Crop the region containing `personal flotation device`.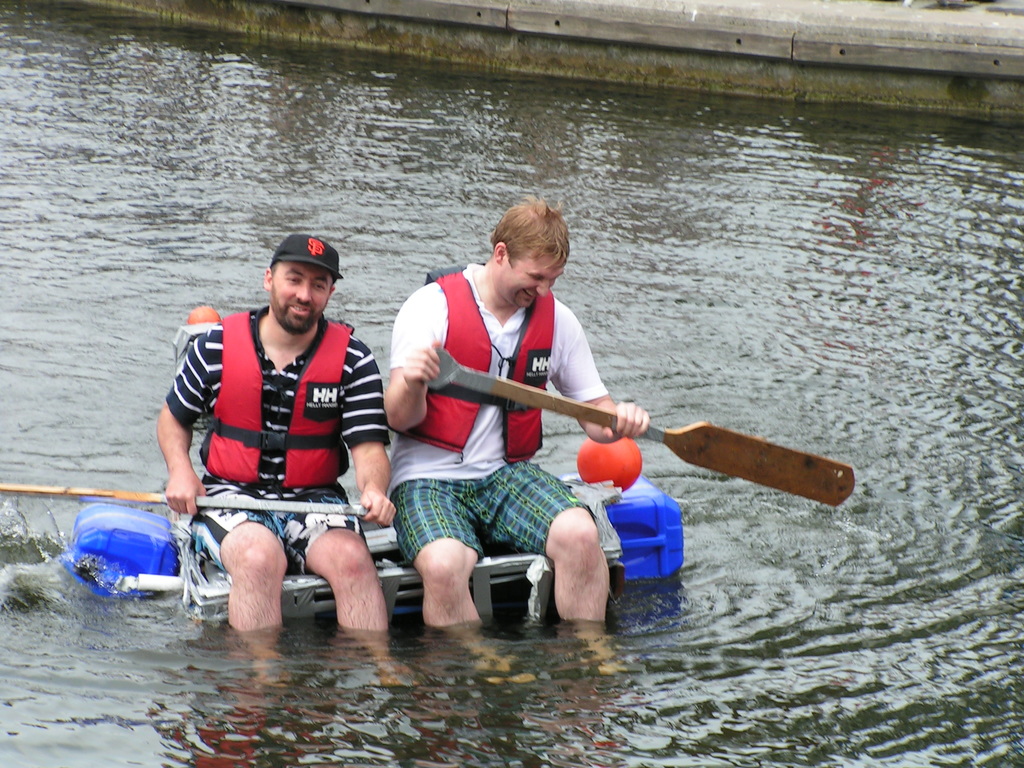
Crop region: x1=392 y1=254 x2=557 y2=468.
